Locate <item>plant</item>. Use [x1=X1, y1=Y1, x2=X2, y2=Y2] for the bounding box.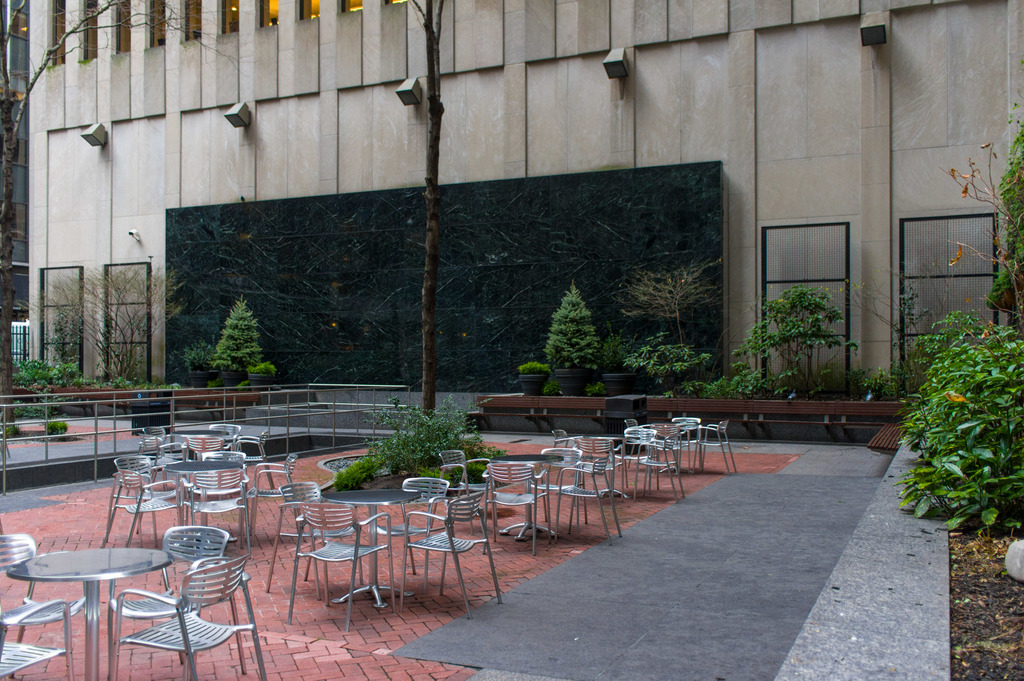
[x1=244, y1=357, x2=273, y2=377].
